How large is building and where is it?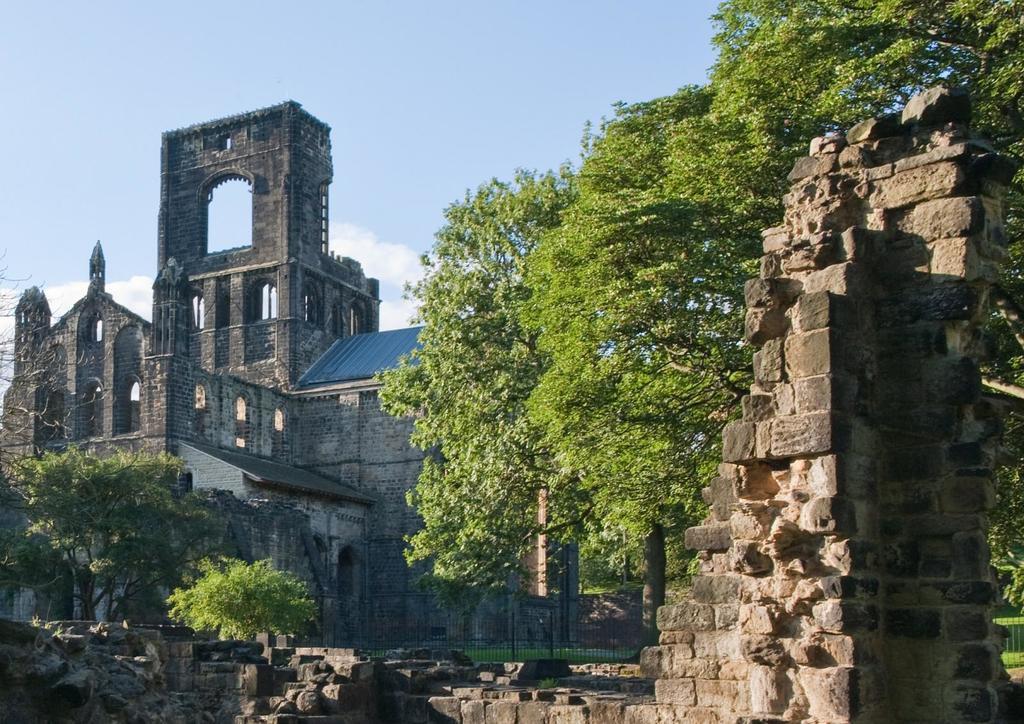
Bounding box: (left=0, top=90, right=583, bottom=653).
